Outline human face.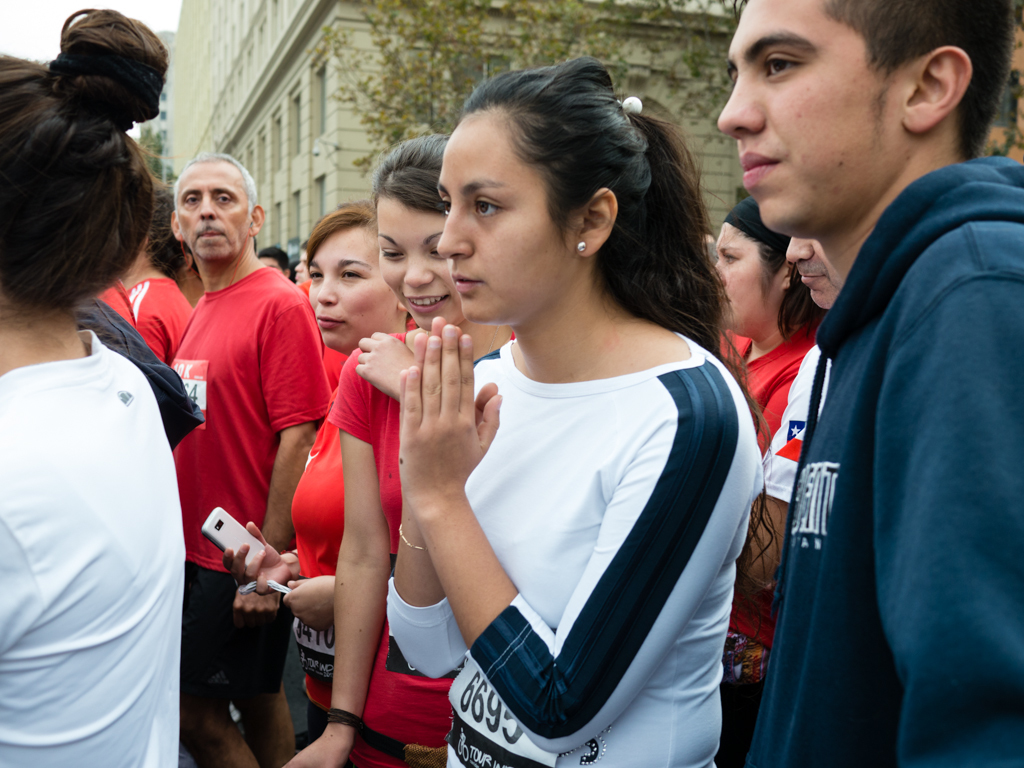
Outline: Rect(178, 159, 249, 268).
